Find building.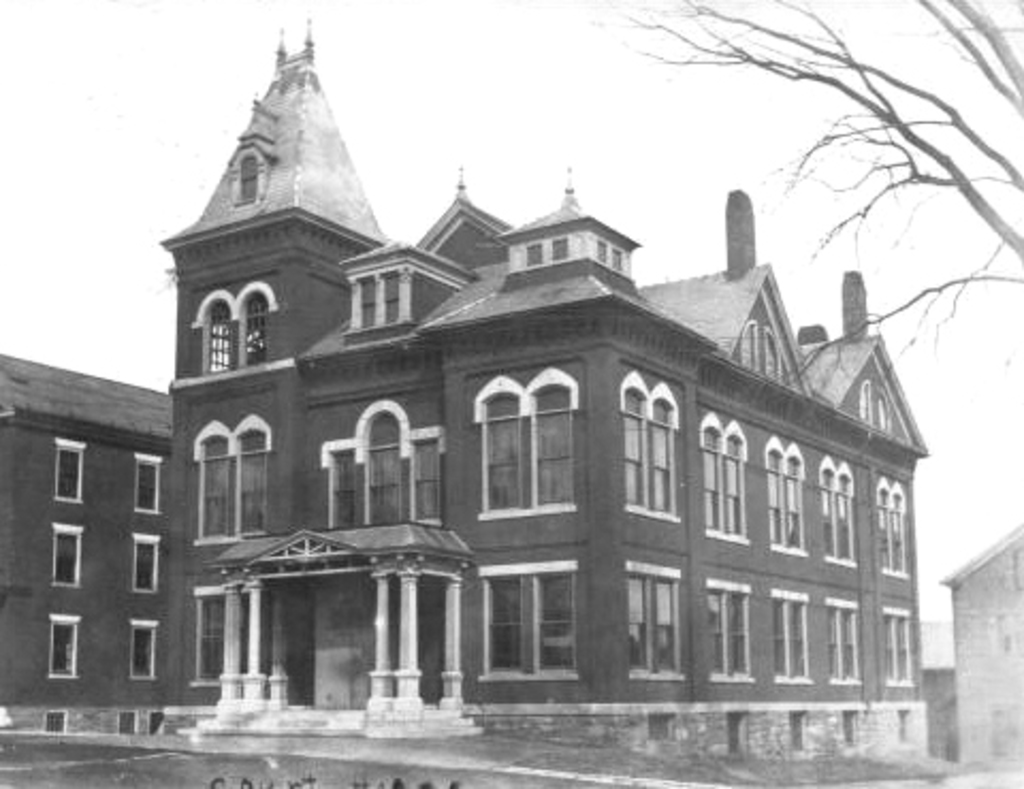
[945,525,1022,766].
